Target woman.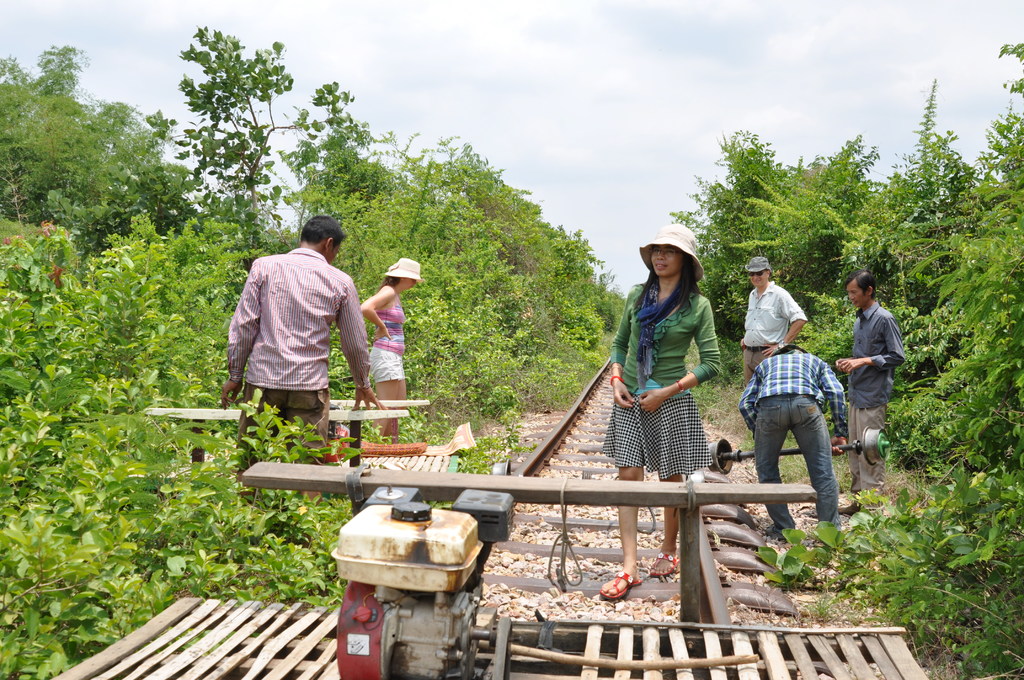
Target region: bbox(357, 257, 427, 446).
